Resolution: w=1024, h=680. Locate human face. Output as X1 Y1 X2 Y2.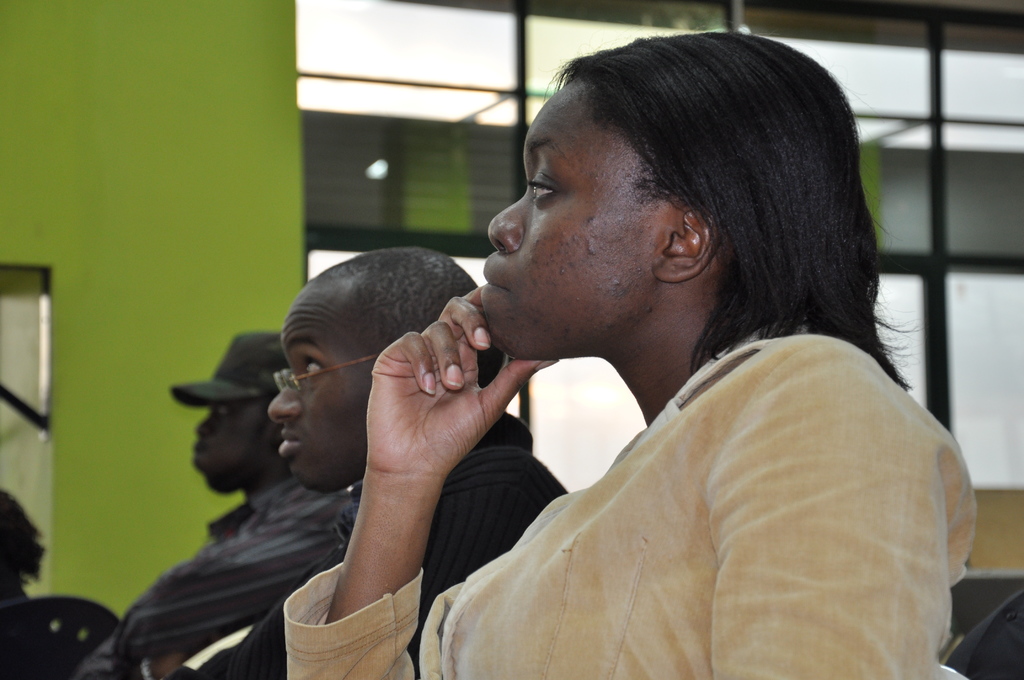
266 309 383 488.
